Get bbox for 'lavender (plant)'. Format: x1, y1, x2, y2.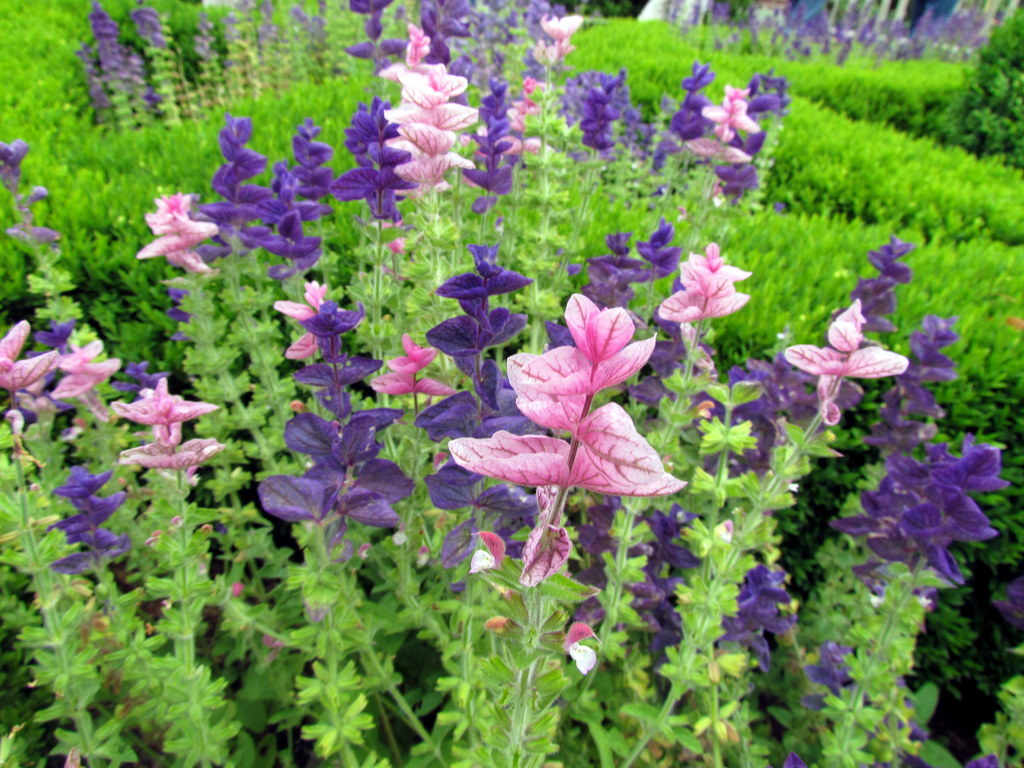
440, 292, 682, 641.
